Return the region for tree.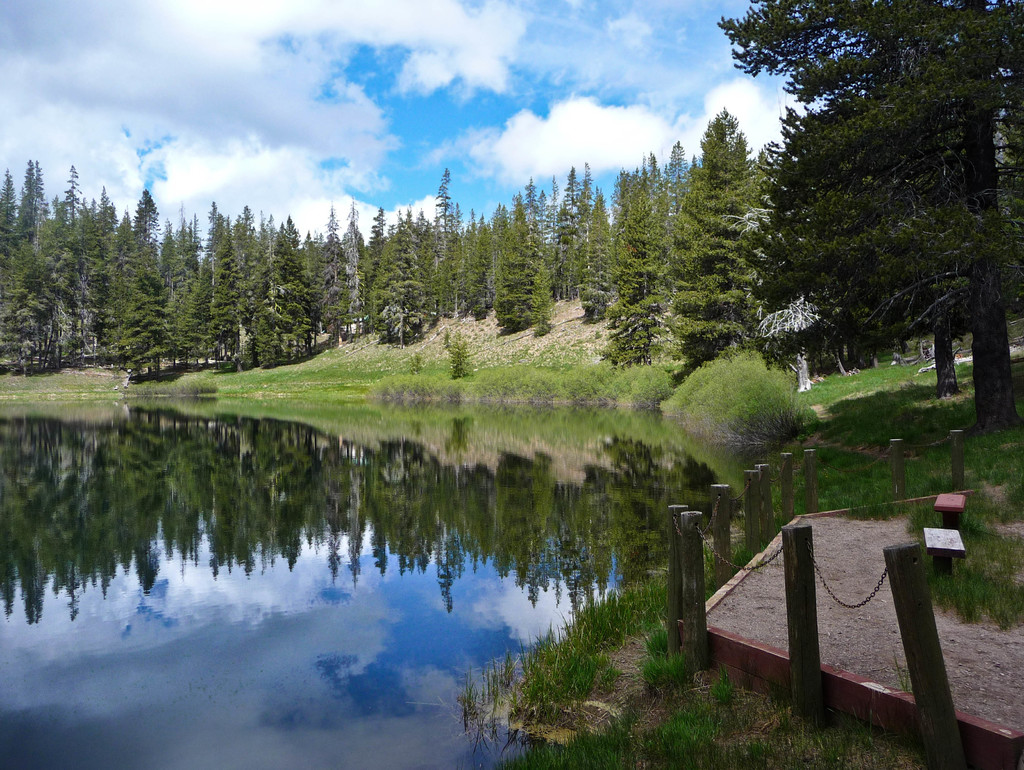
[left=755, top=103, right=971, bottom=383].
